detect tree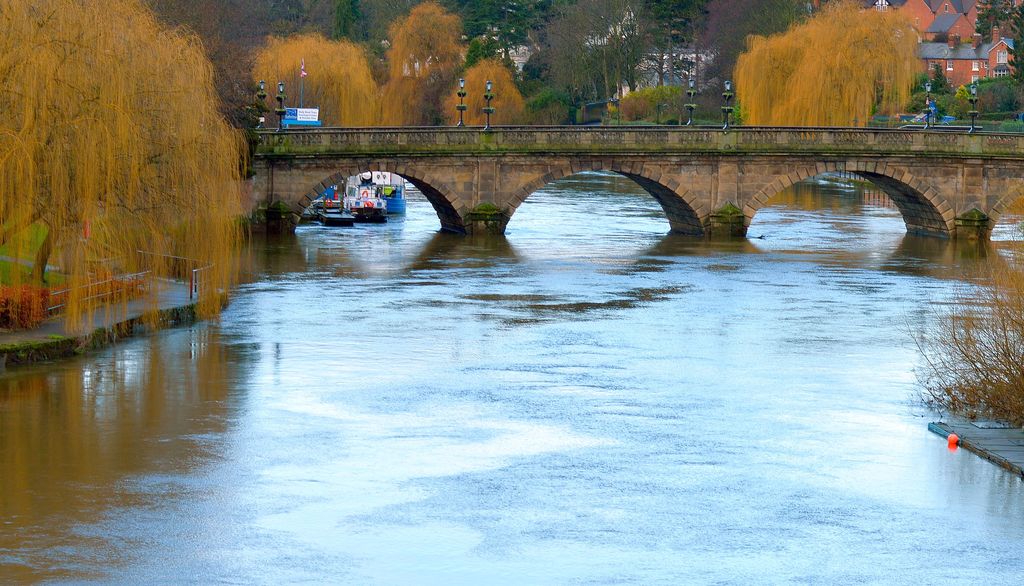
638,0,704,86
